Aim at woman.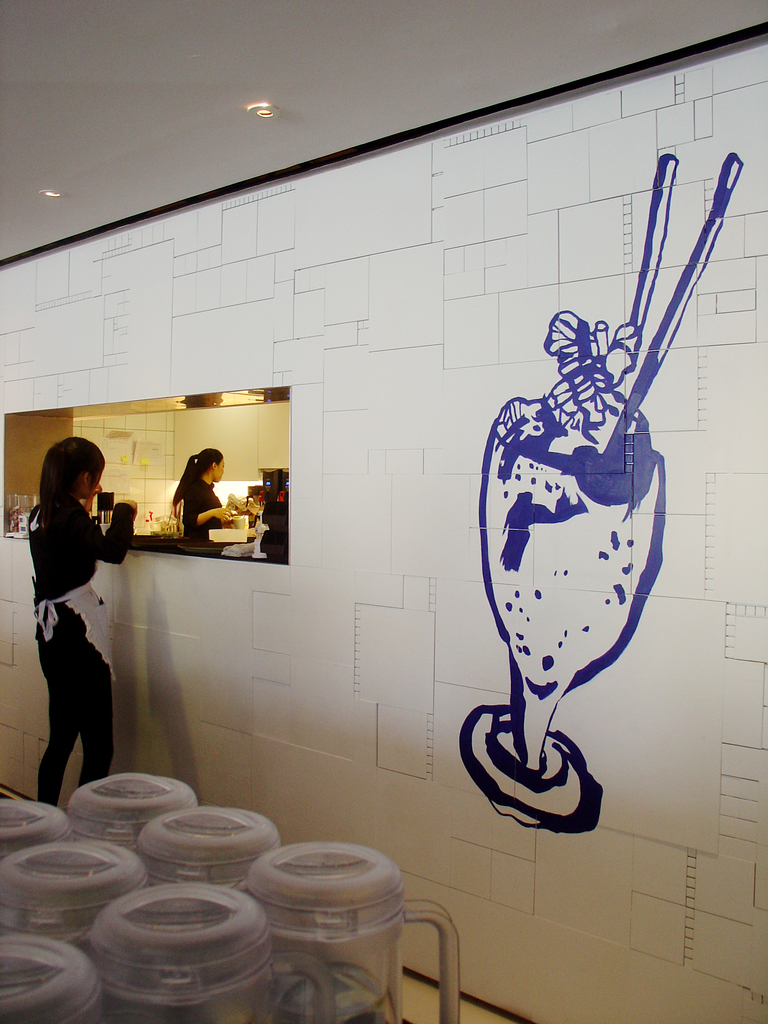
Aimed at <box>24,430,131,809</box>.
